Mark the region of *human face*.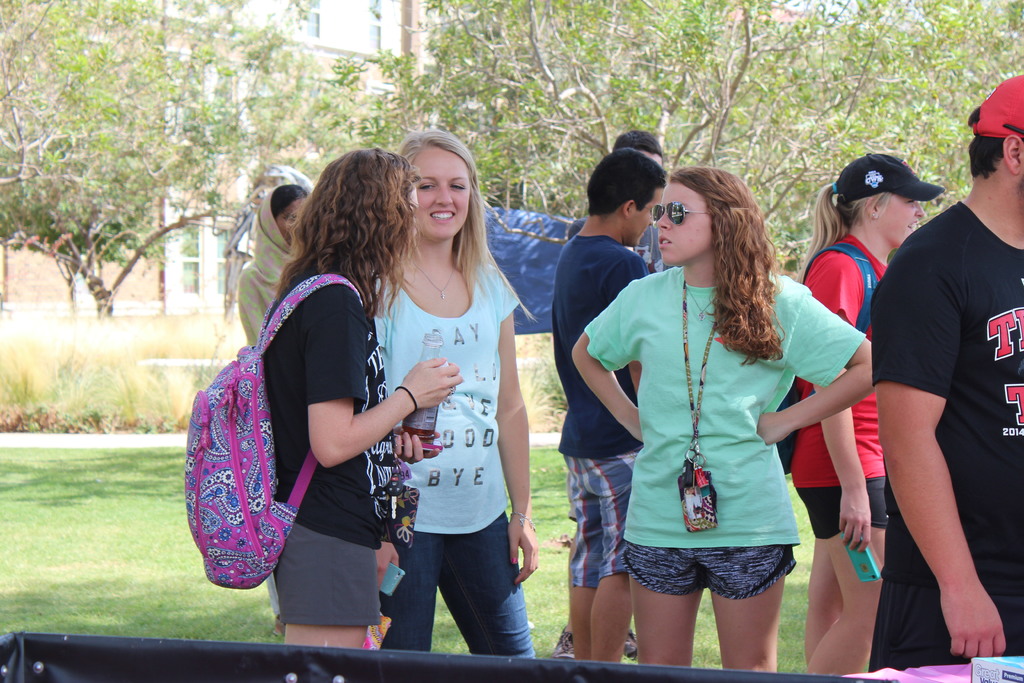
Region: left=657, top=181, right=708, bottom=263.
